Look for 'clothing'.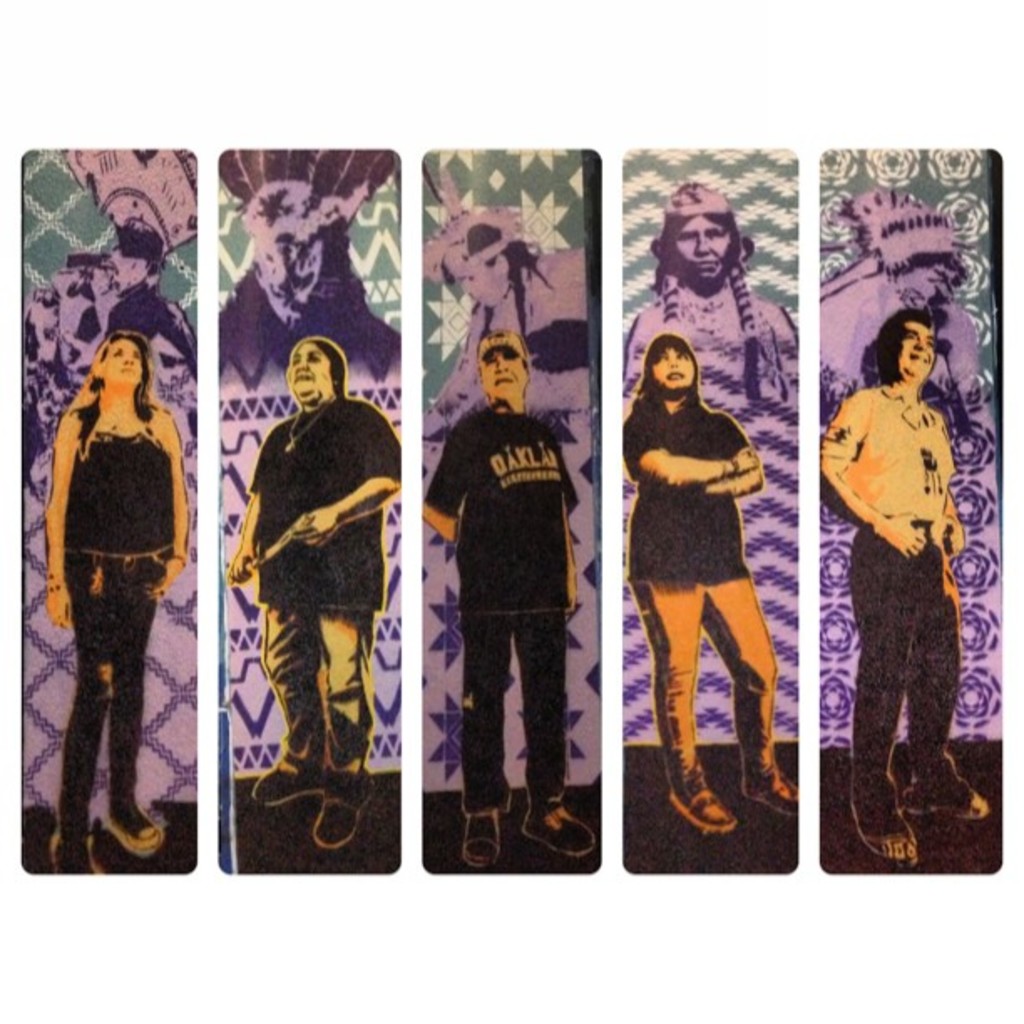
Found: l=433, t=415, r=582, b=808.
